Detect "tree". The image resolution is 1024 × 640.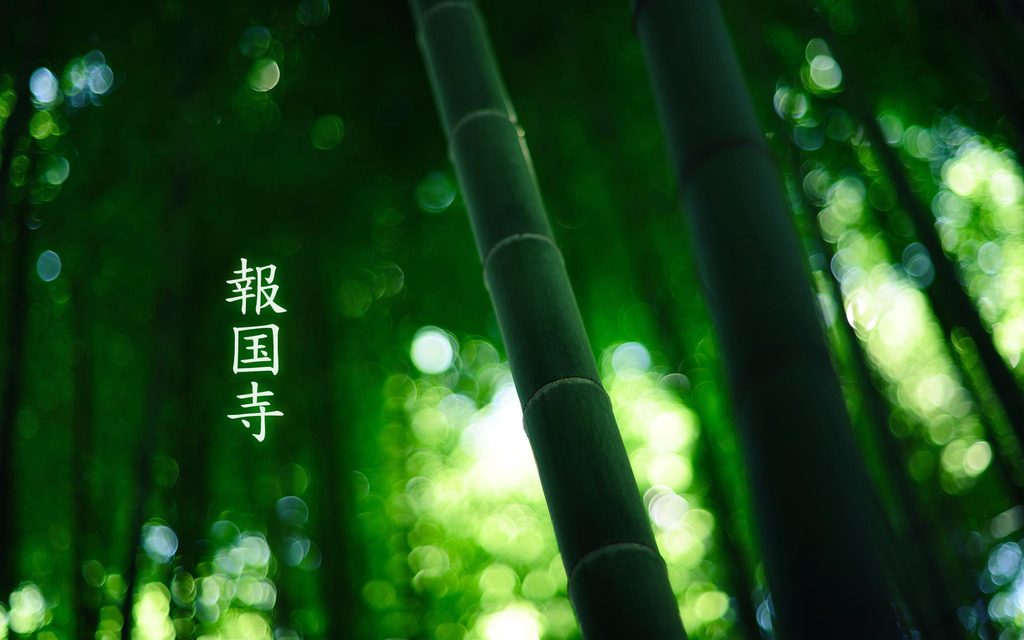
left=399, top=0, right=699, bottom=639.
